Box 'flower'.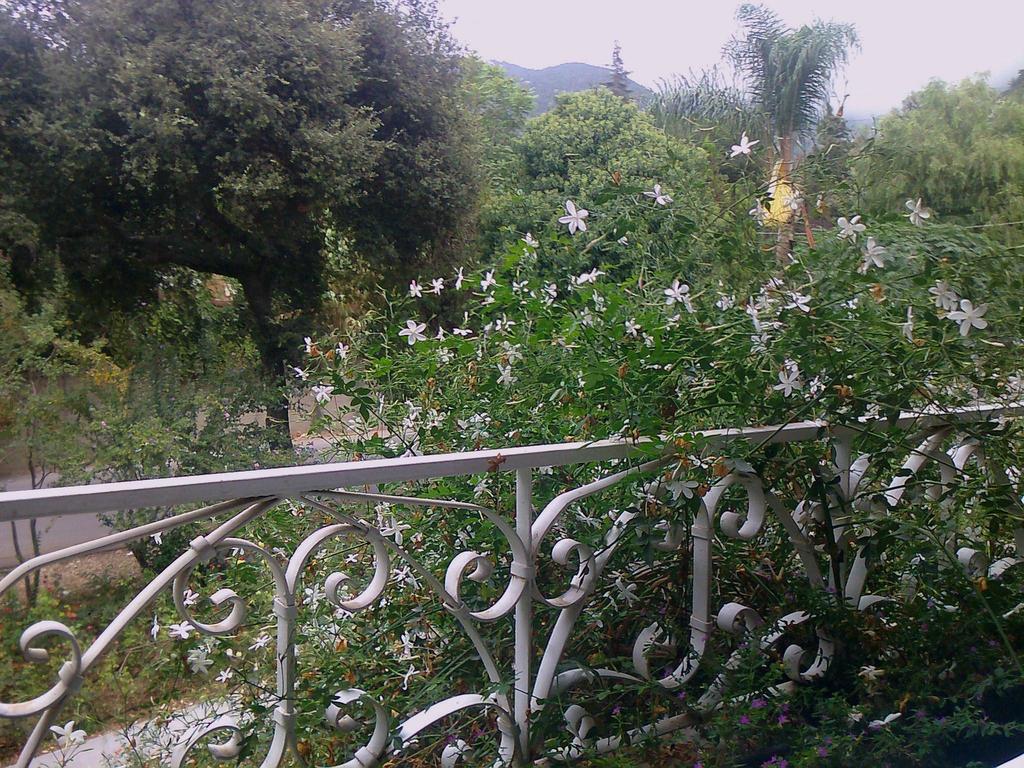
left=945, top=298, right=991, bottom=337.
